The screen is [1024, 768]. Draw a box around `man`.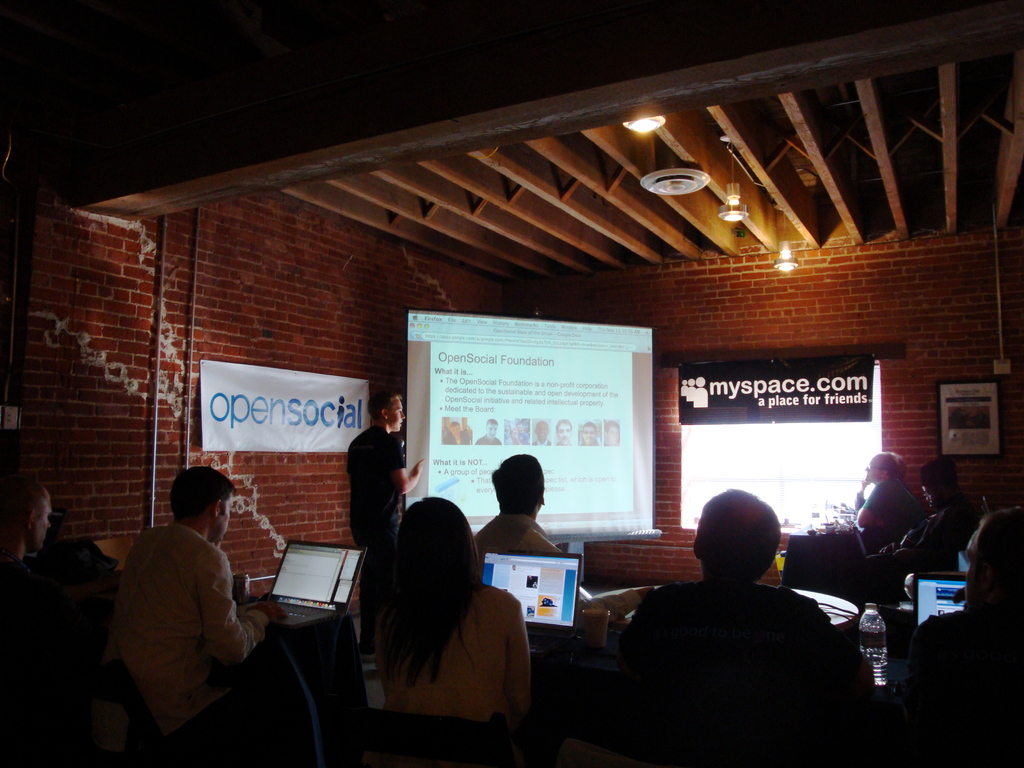
579 417 602 447.
